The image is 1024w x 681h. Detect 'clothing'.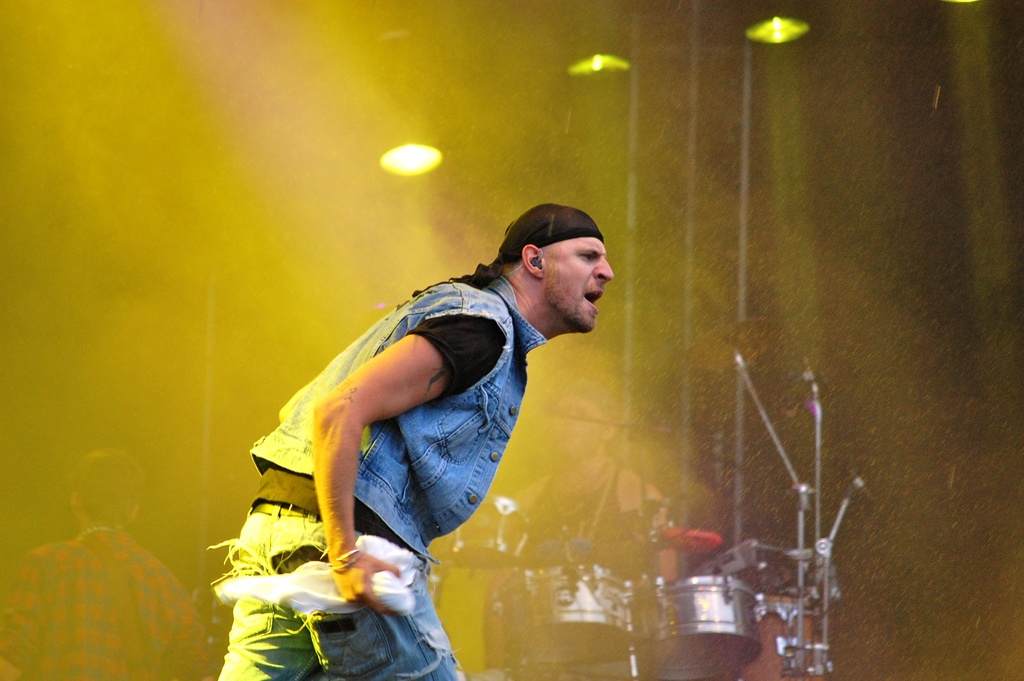
Detection: bbox=[501, 454, 660, 680].
